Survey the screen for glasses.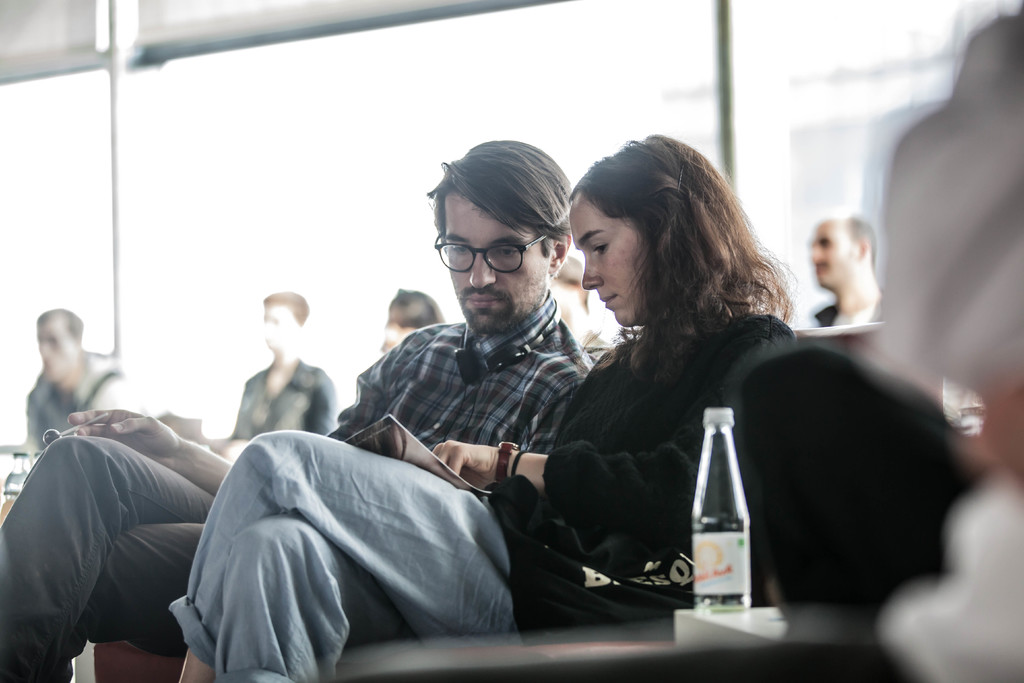
Survey found: select_region(431, 231, 561, 277).
